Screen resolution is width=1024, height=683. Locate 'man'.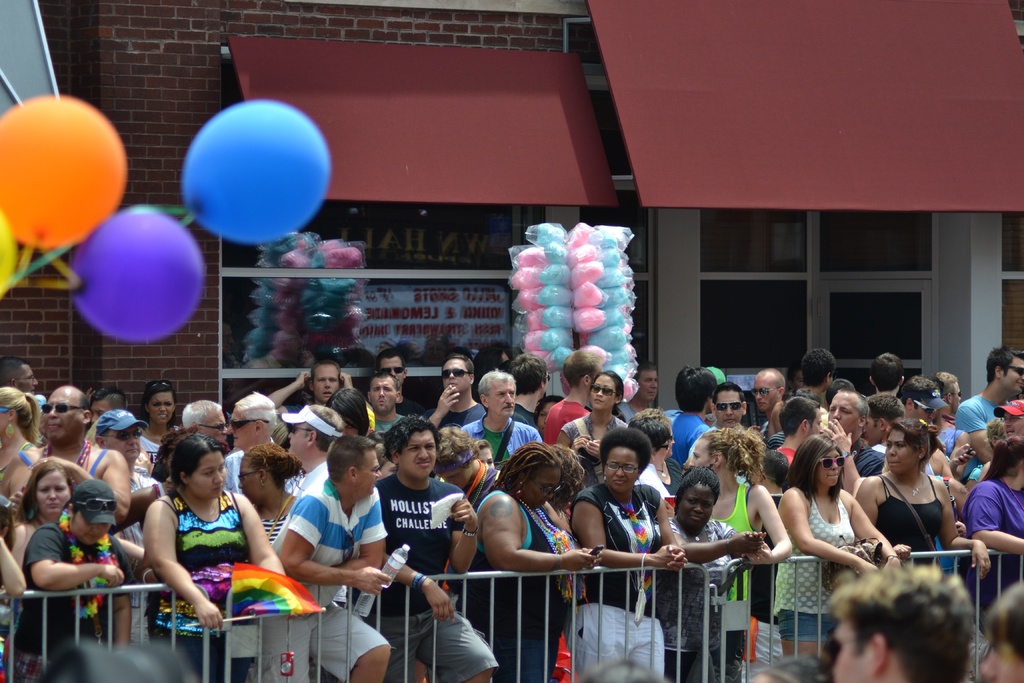
box(660, 367, 720, 479).
